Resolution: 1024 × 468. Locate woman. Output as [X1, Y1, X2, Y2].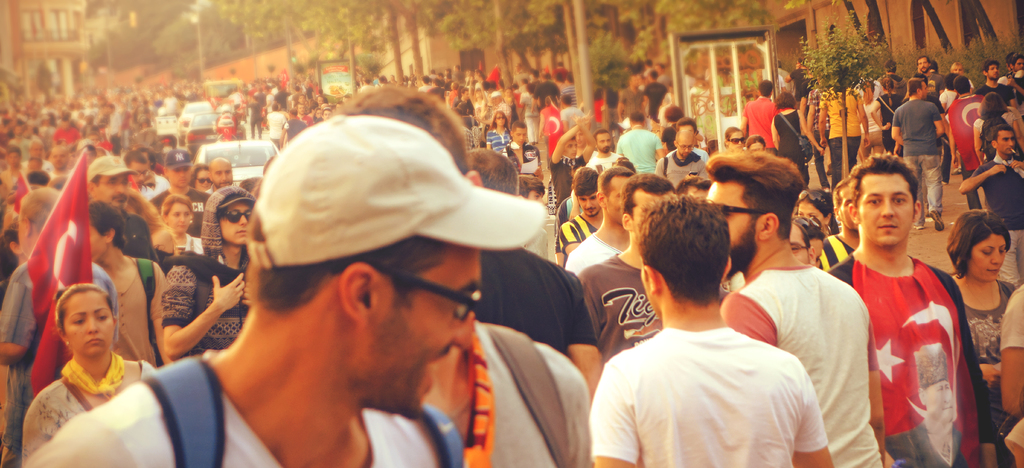
[483, 108, 514, 152].
